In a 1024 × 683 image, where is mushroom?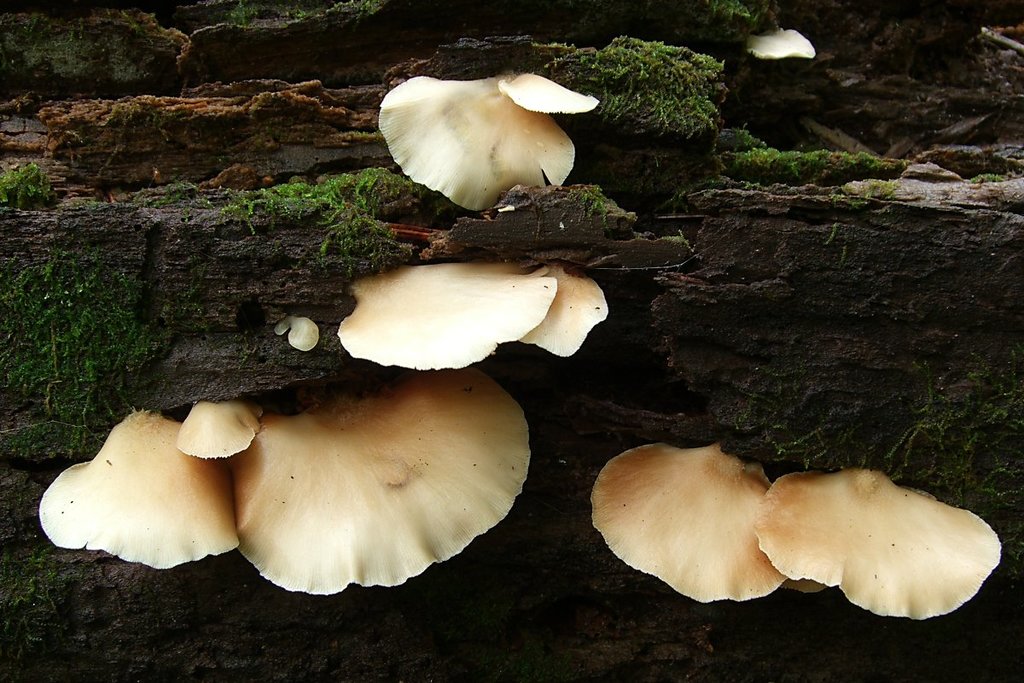
<region>378, 71, 570, 208</region>.
